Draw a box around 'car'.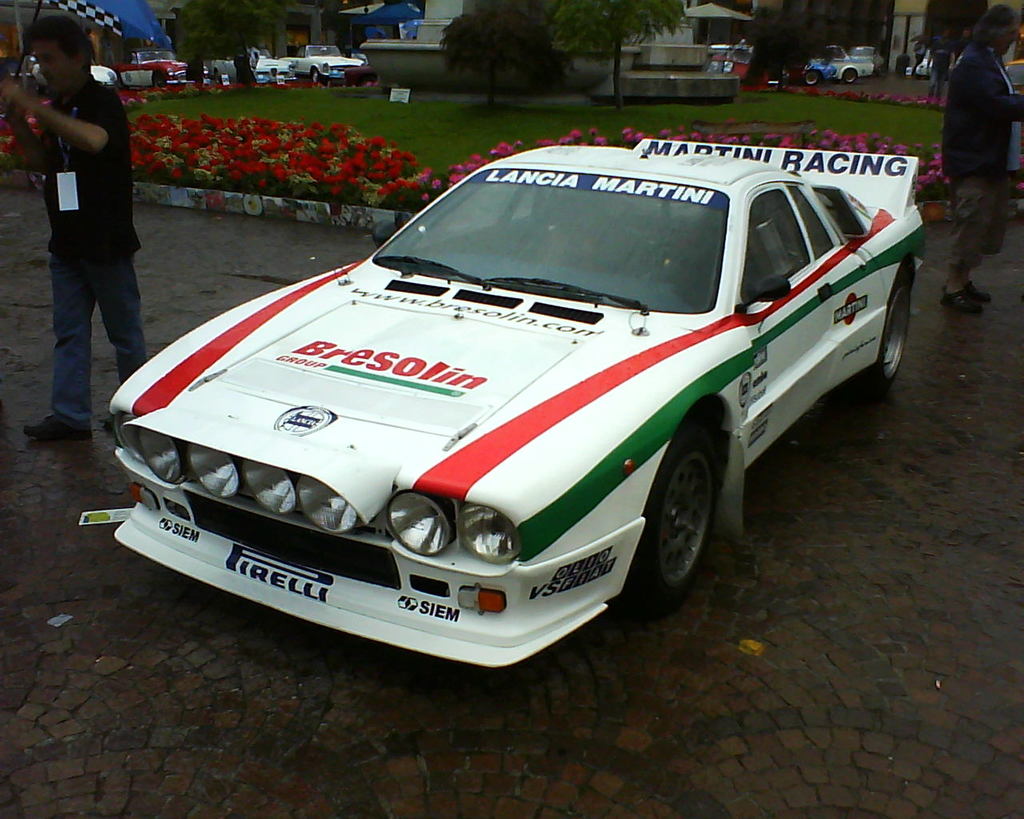
select_region(794, 56, 837, 88).
